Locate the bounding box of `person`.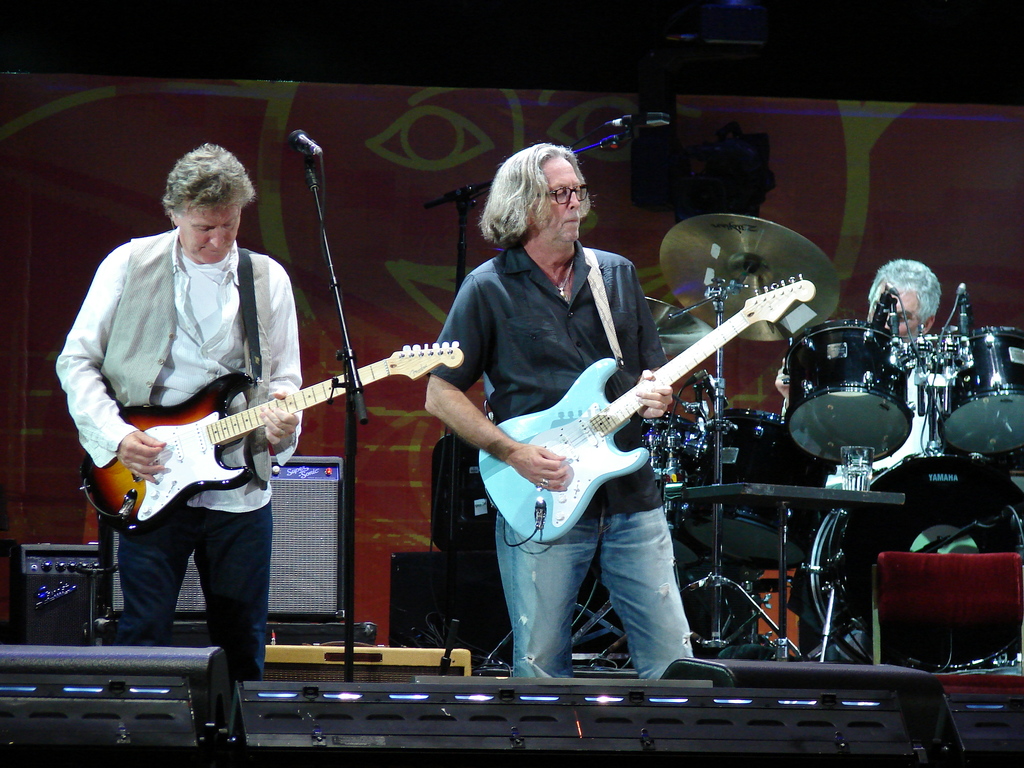
Bounding box: 426:140:694:682.
